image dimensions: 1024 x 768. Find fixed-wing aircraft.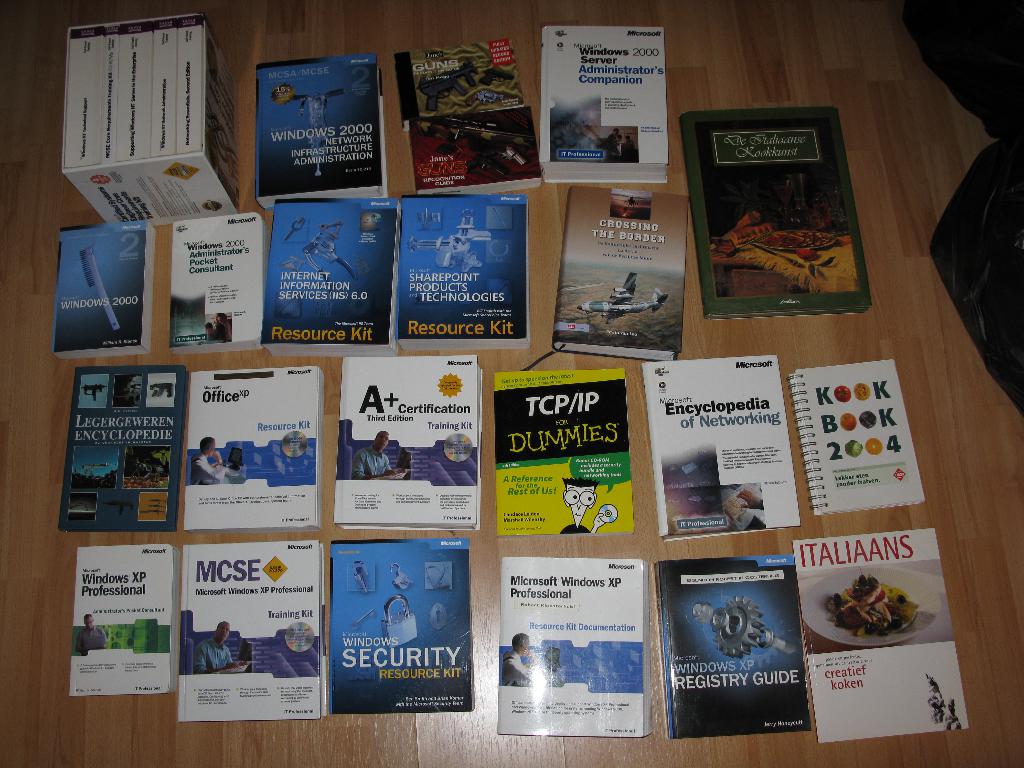
(x1=582, y1=266, x2=667, y2=324).
